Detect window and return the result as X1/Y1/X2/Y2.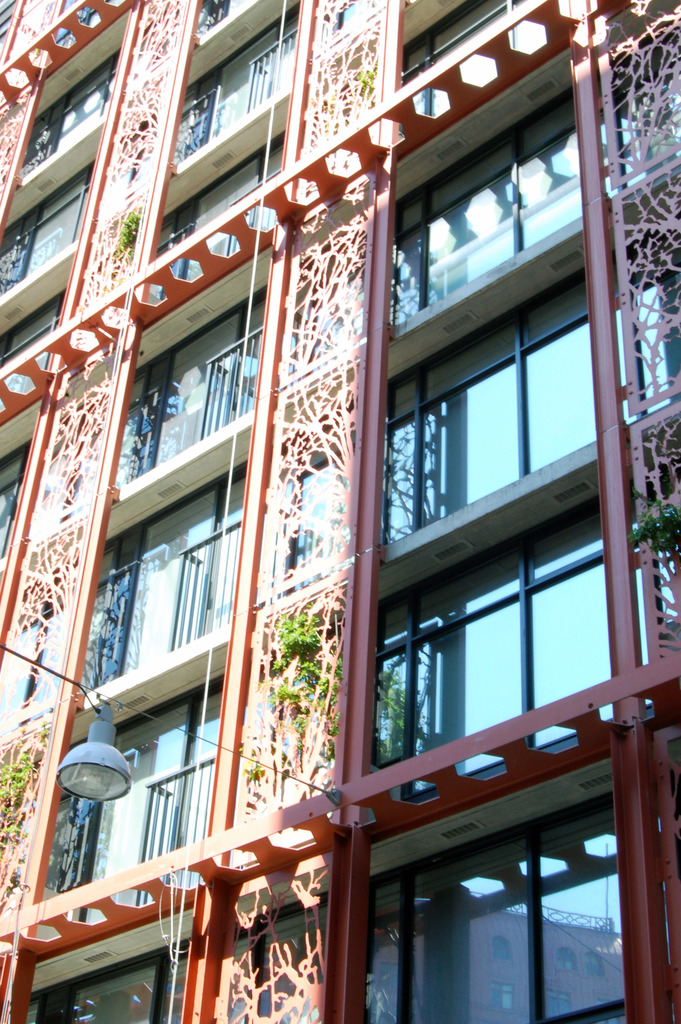
382/225/674/538.
